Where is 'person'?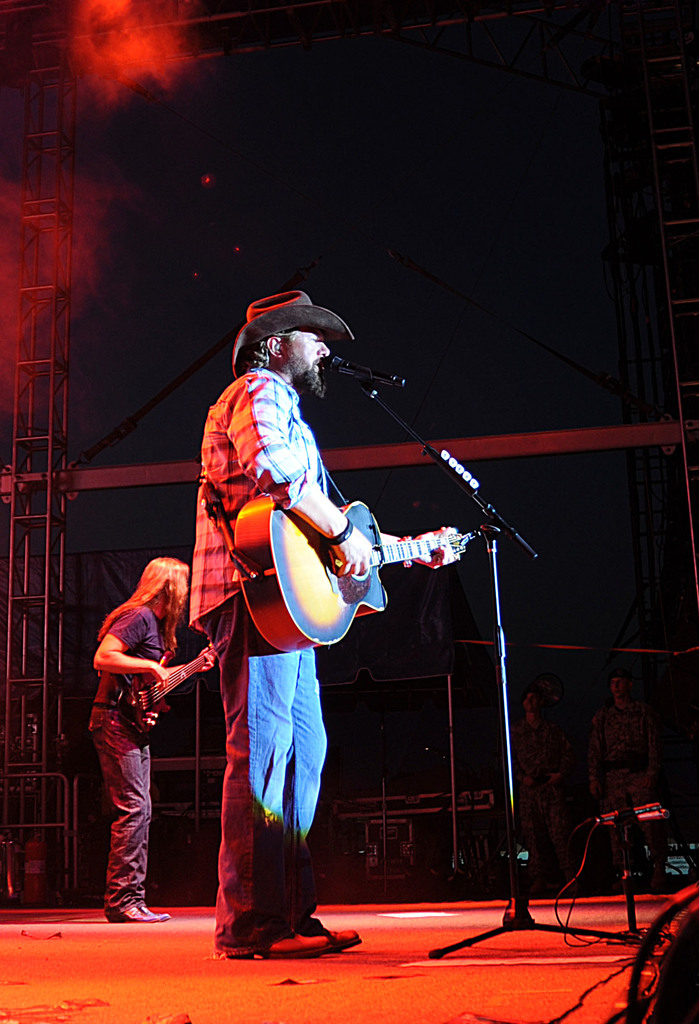
detection(193, 273, 444, 840).
